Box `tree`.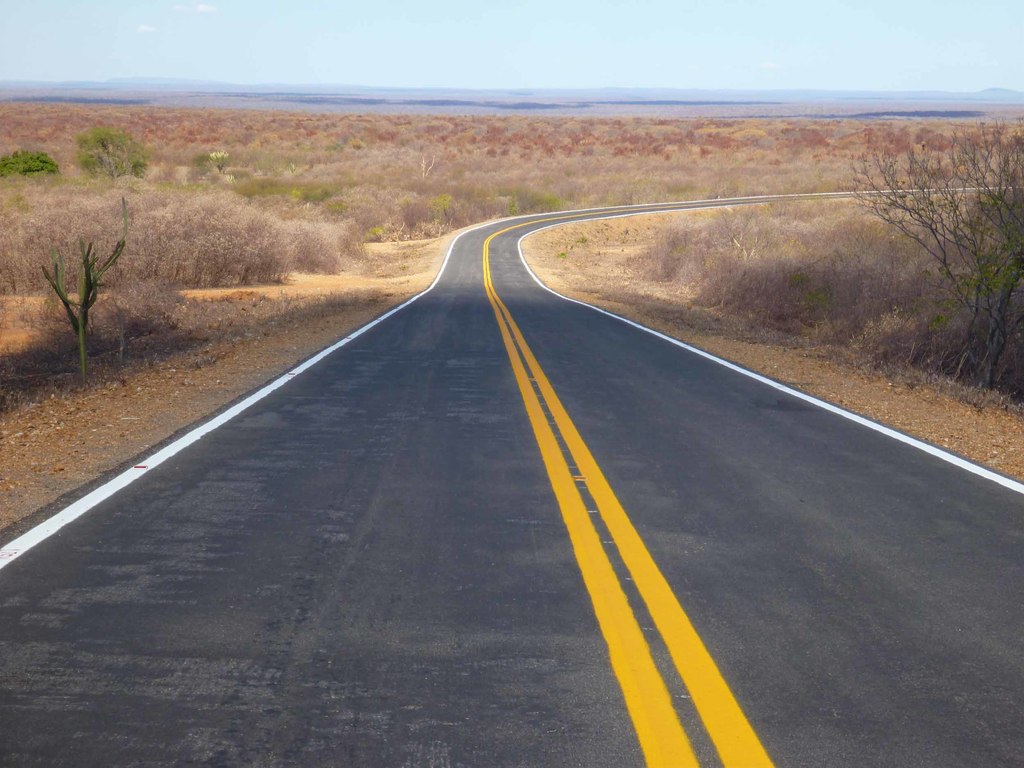
locate(38, 195, 134, 378).
